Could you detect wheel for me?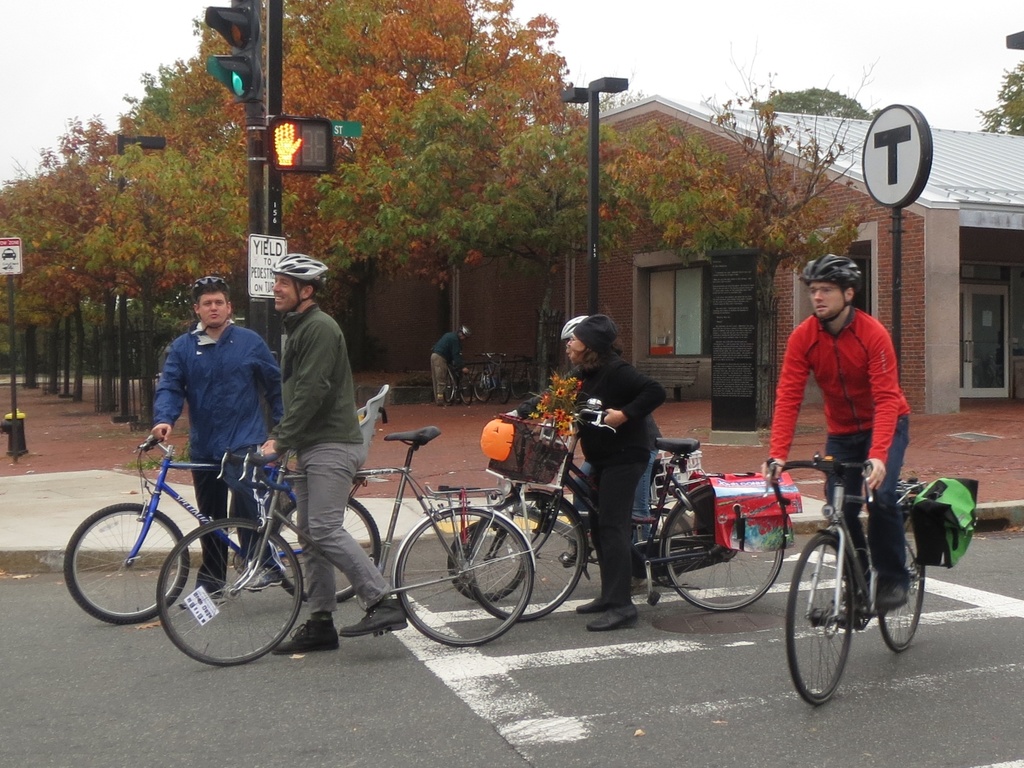
Detection result: [left=881, top=518, right=927, bottom=651].
